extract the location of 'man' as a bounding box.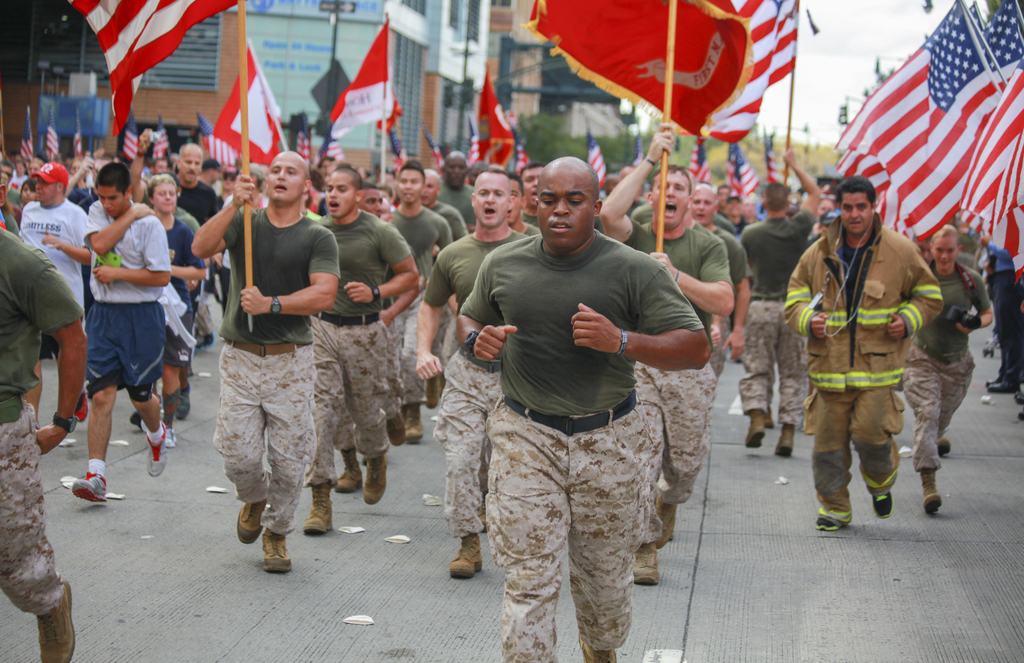
left=171, top=140, right=216, bottom=224.
